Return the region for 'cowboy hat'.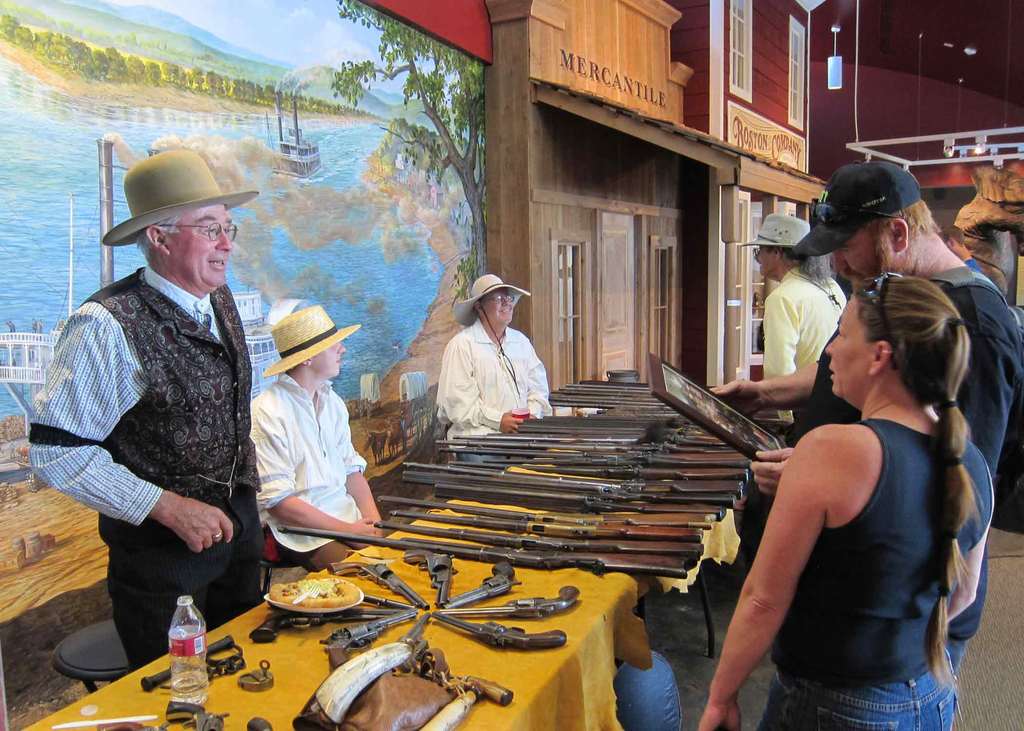
[x1=740, y1=208, x2=816, y2=249].
